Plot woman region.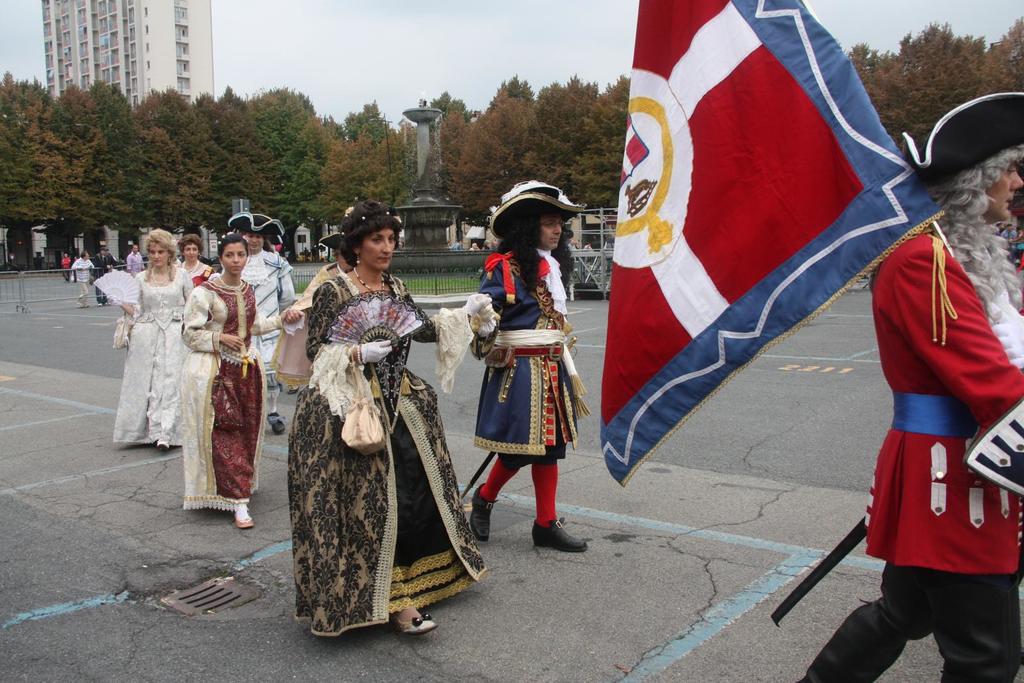
Plotted at BBox(287, 199, 486, 631).
